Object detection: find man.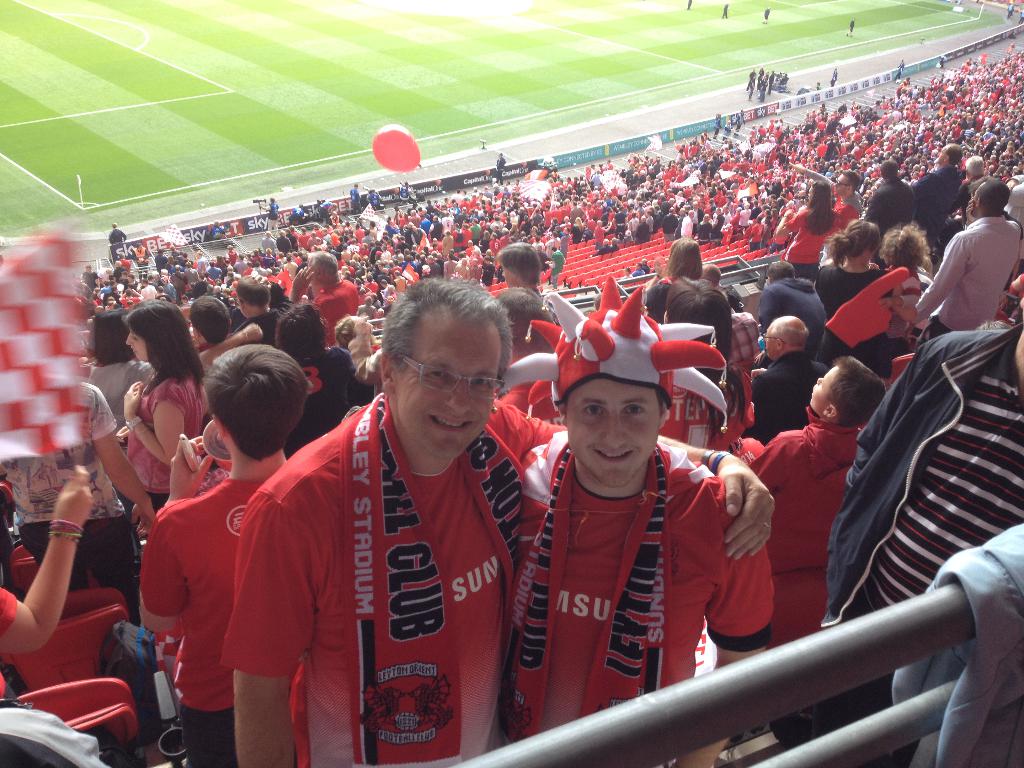
<region>108, 222, 127, 262</region>.
